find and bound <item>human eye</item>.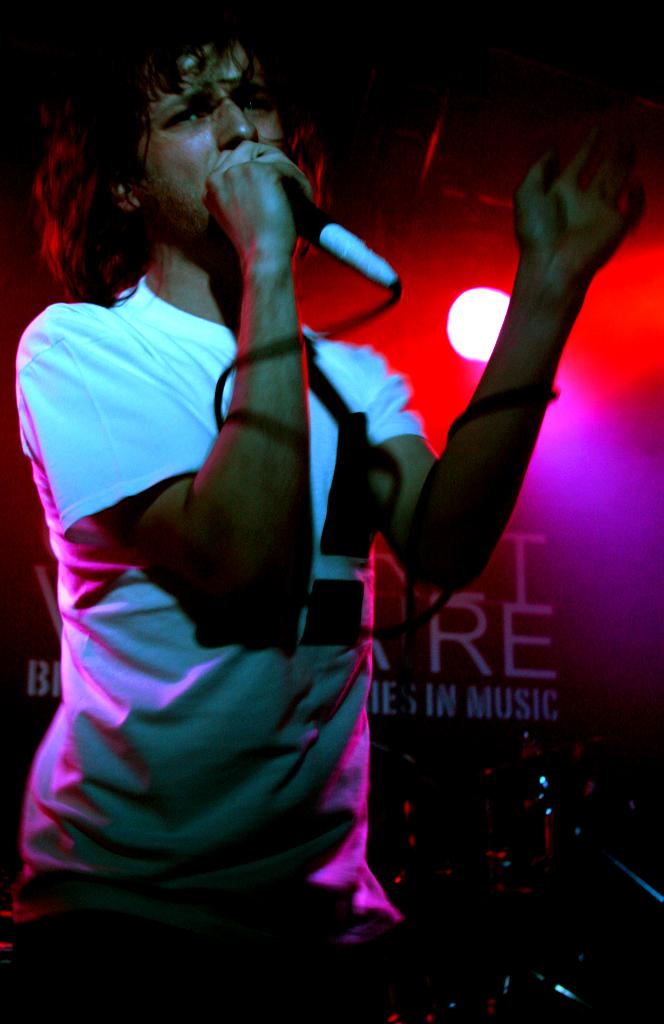
Bound: x1=157, y1=107, x2=210, y2=132.
